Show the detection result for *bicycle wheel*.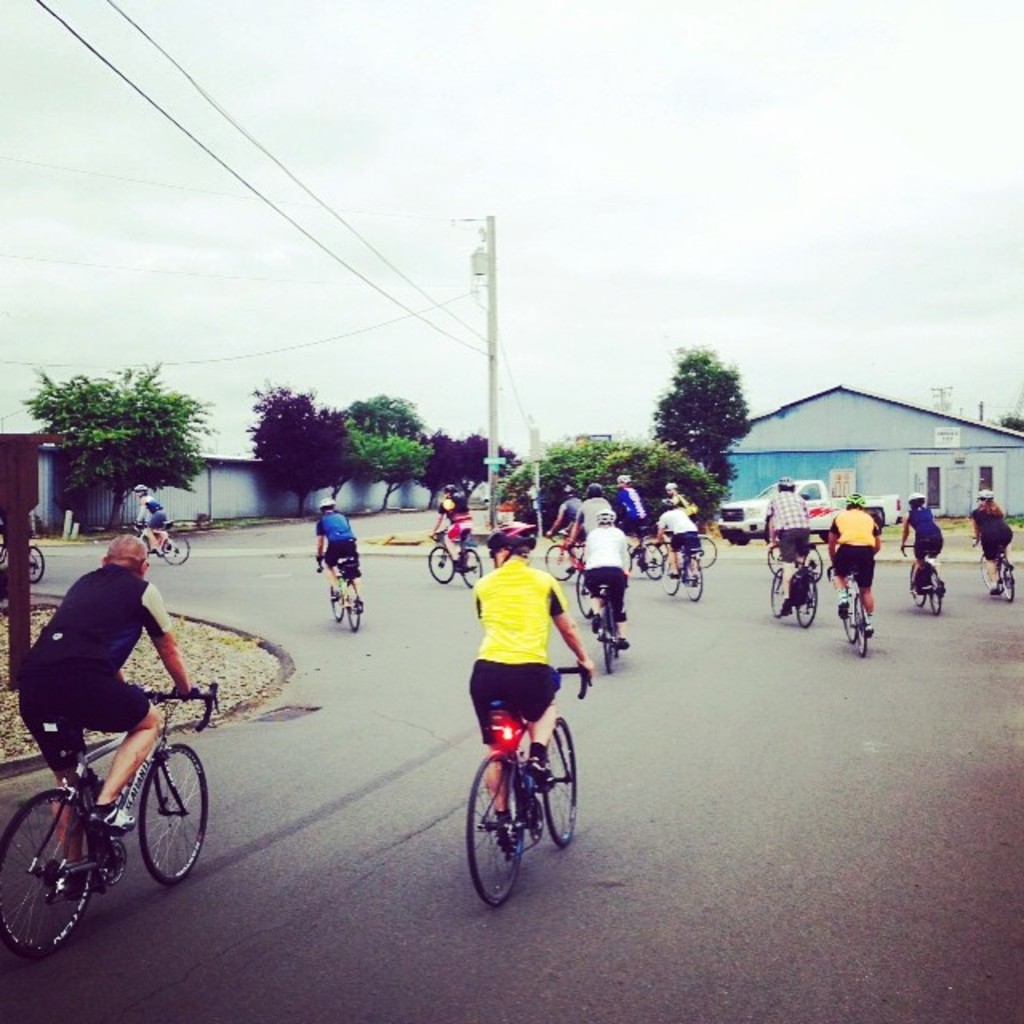
crop(539, 717, 579, 848).
